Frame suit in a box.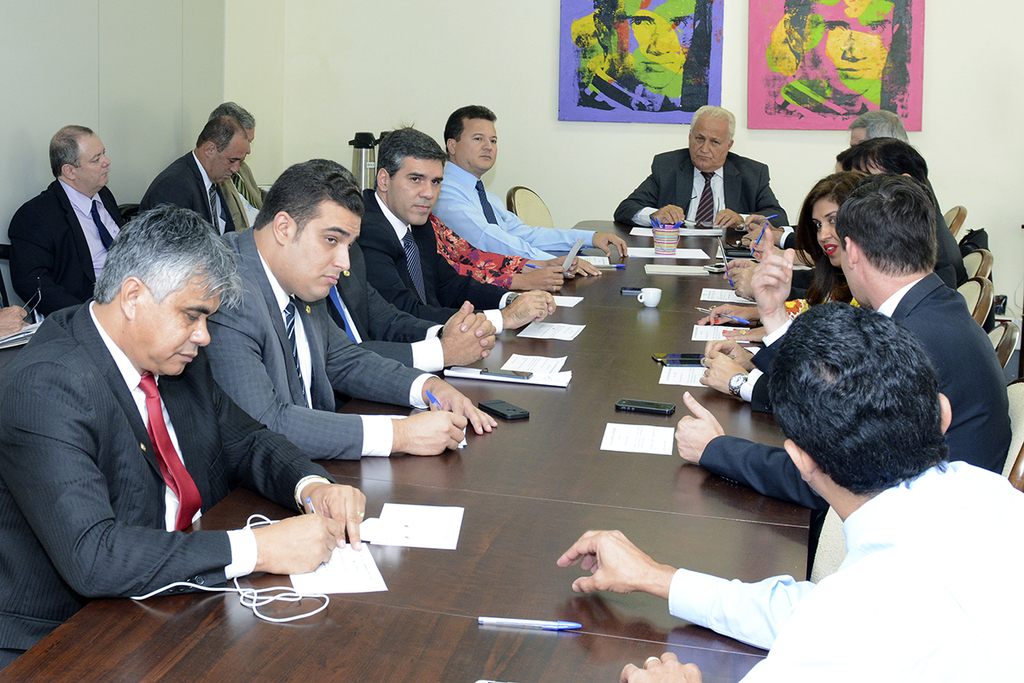
left=611, top=147, right=786, bottom=231.
